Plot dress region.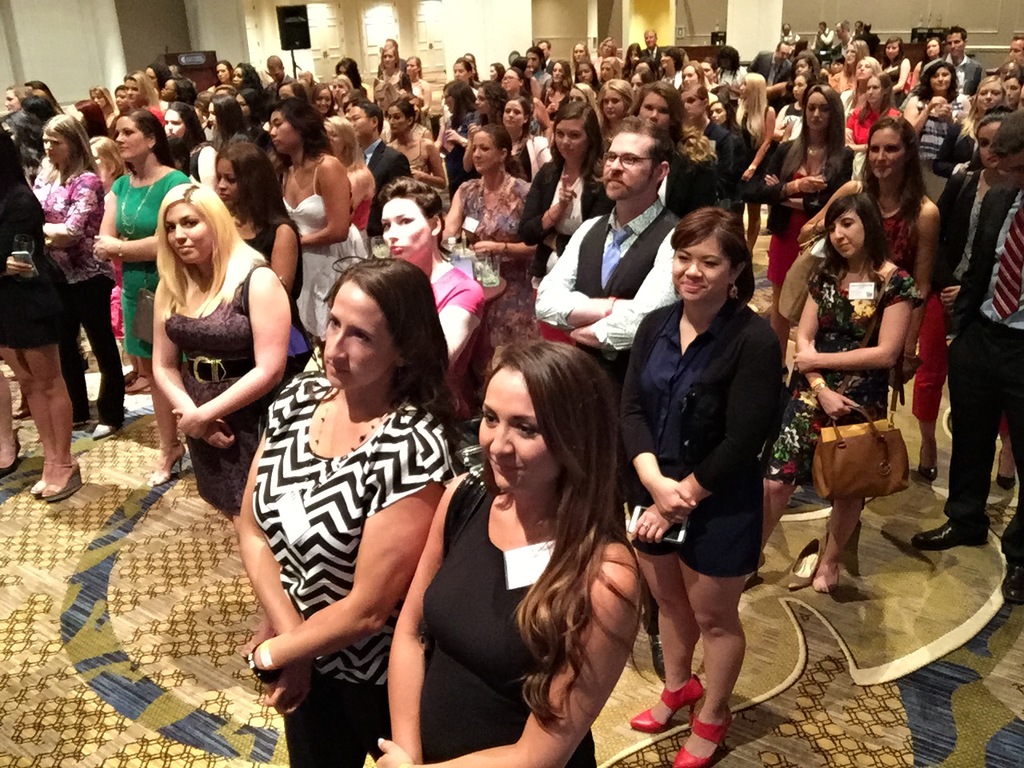
Plotted at [left=765, top=263, right=926, bottom=489].
